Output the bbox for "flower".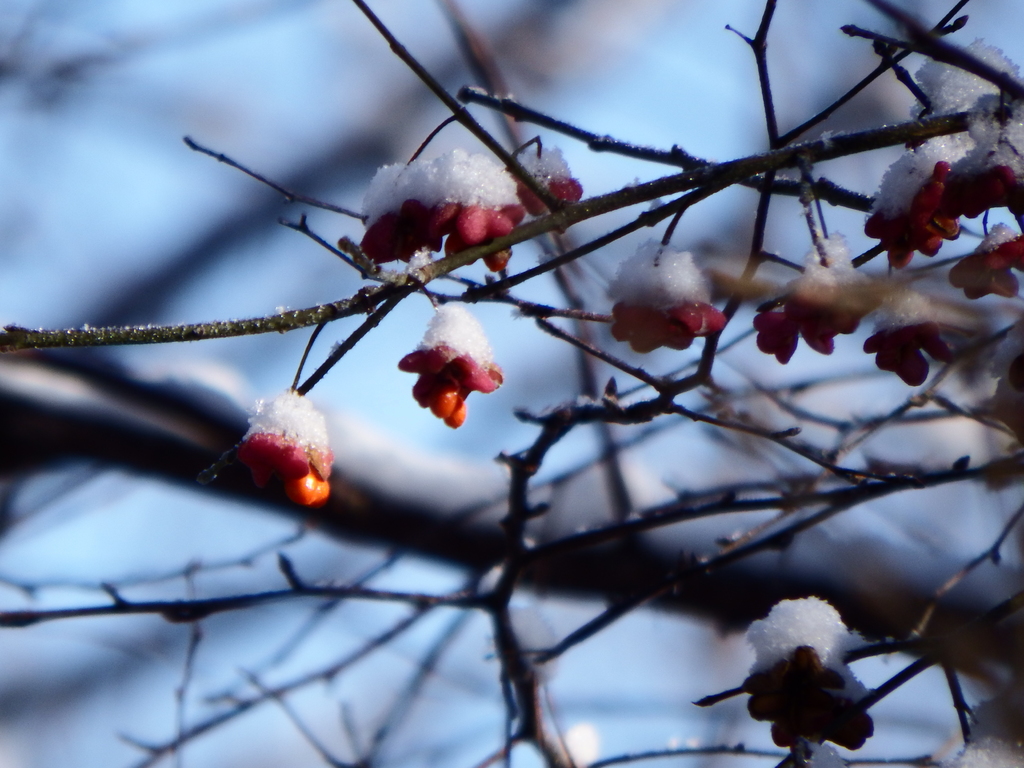
BBox(214, 397, 344, 508).
